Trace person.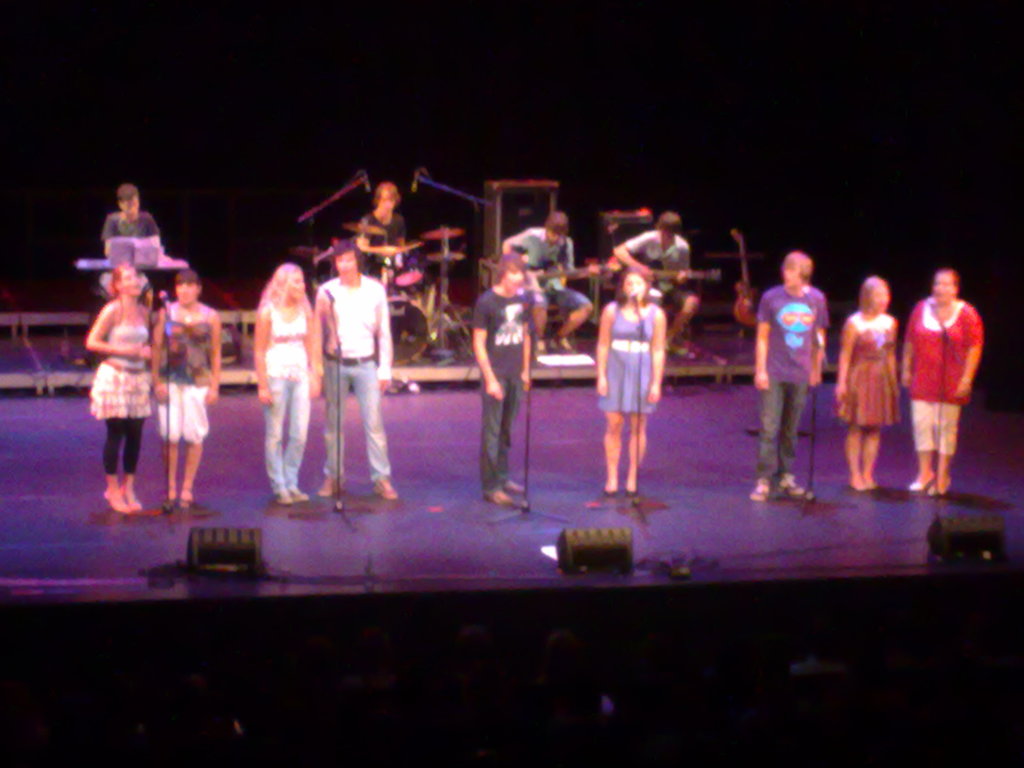
Traced to region(611, 214, 704, 357).
